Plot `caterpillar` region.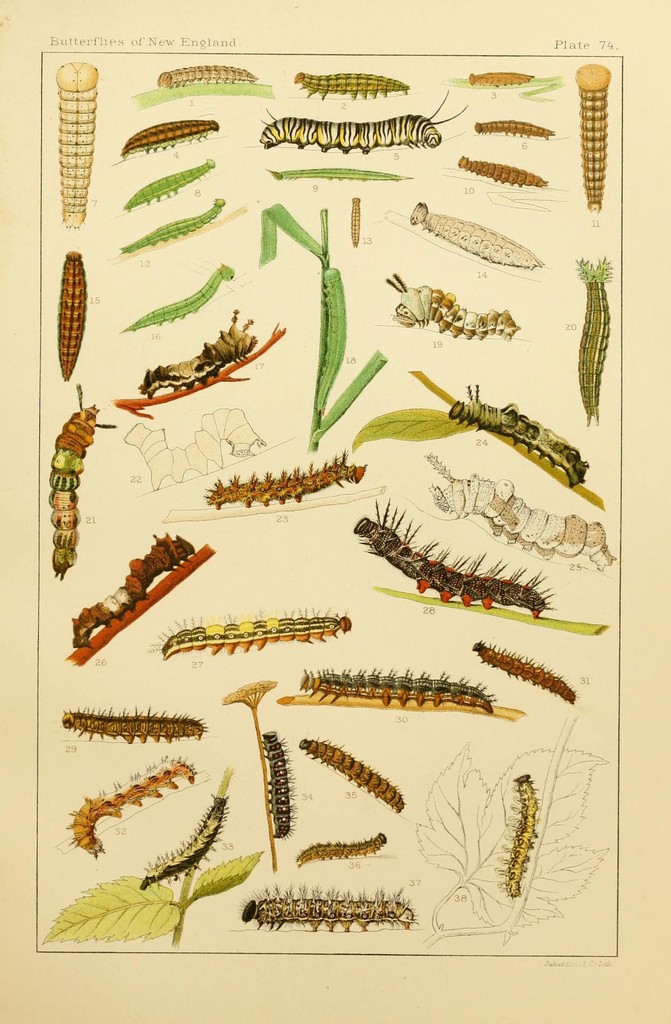
Plotted at bbox=[295, 830, 385, 867].
